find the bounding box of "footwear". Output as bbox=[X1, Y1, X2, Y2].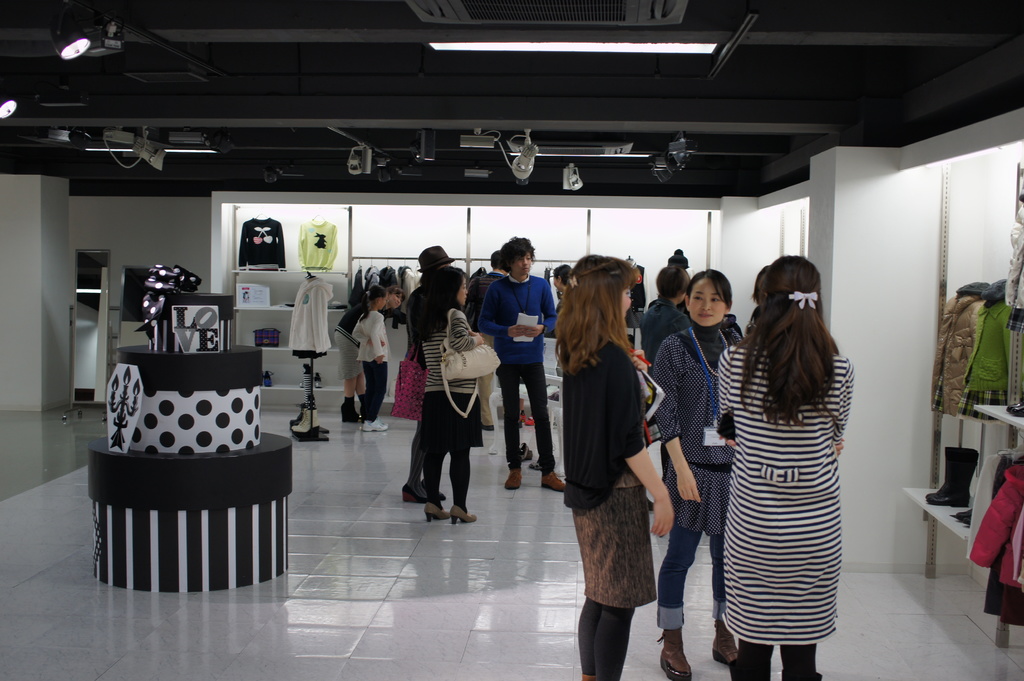
bbox=[420, 501, 451, 524].
